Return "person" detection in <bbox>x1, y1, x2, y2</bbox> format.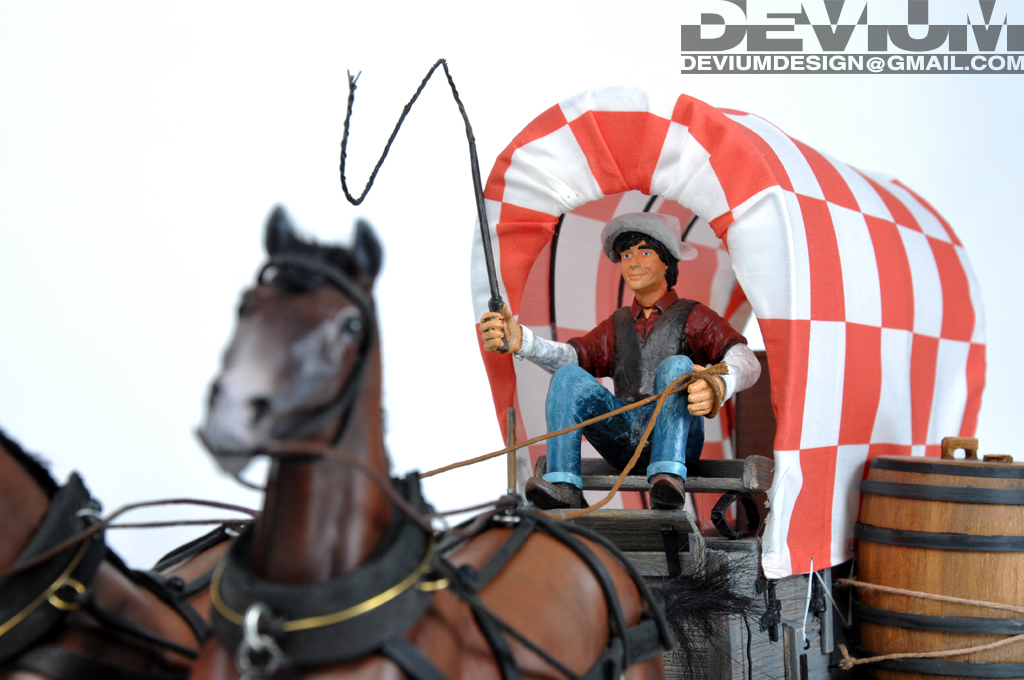
<bbox>475, 203, 765, 514</bbox>.
